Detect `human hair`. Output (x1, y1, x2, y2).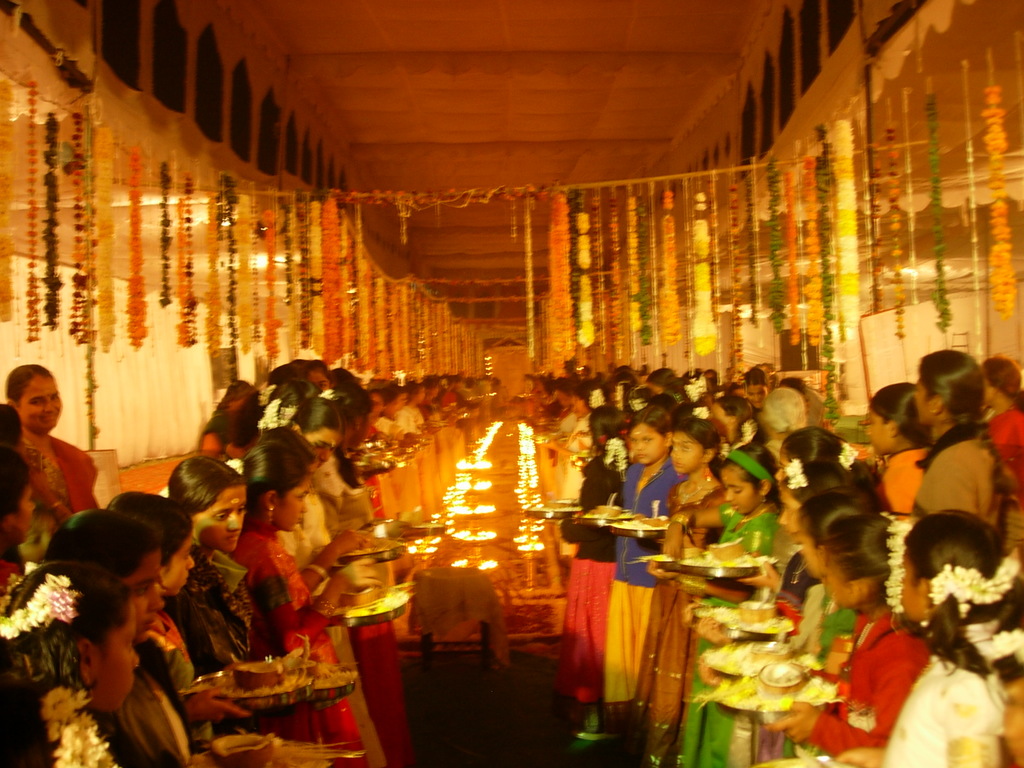
(570, 377, 605, 409).
